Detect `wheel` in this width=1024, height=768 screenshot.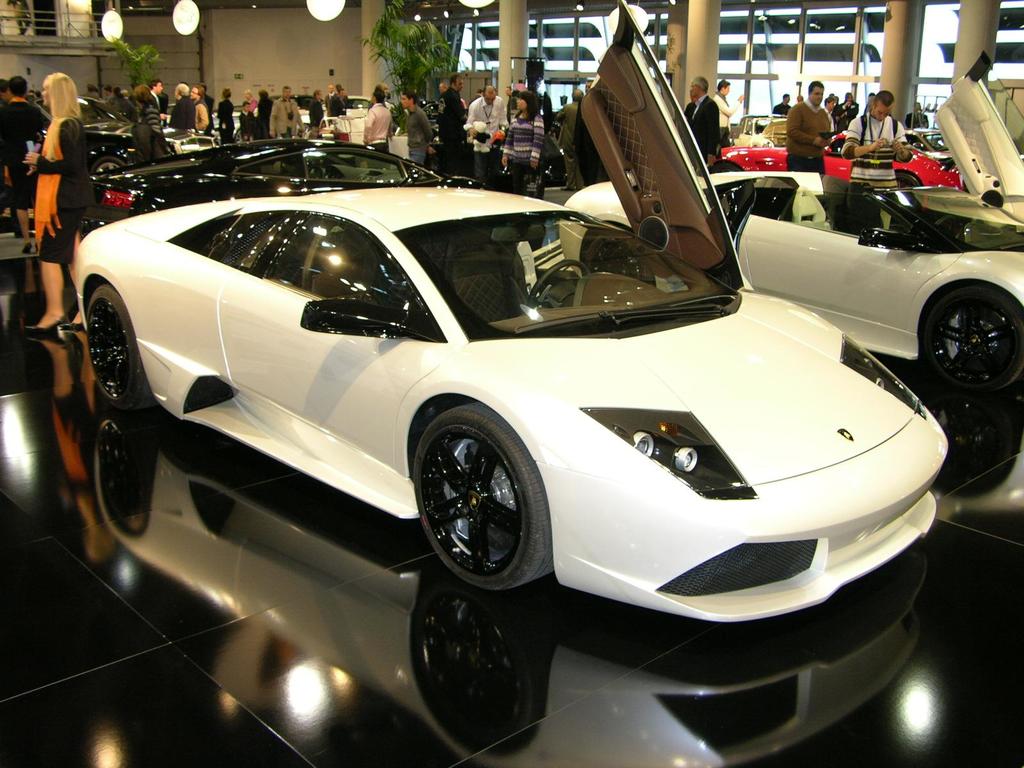
Detection: [x1=87, y1=154, x2=128, y2=172].
